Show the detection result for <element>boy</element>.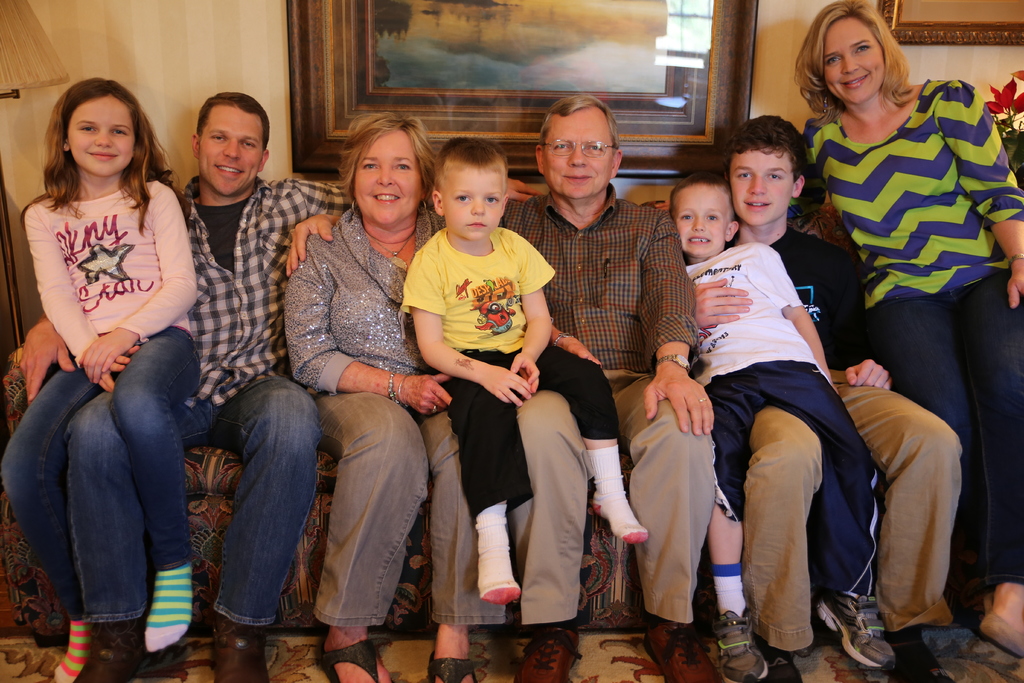
left=725, top=114, right=955, bottom=682.
